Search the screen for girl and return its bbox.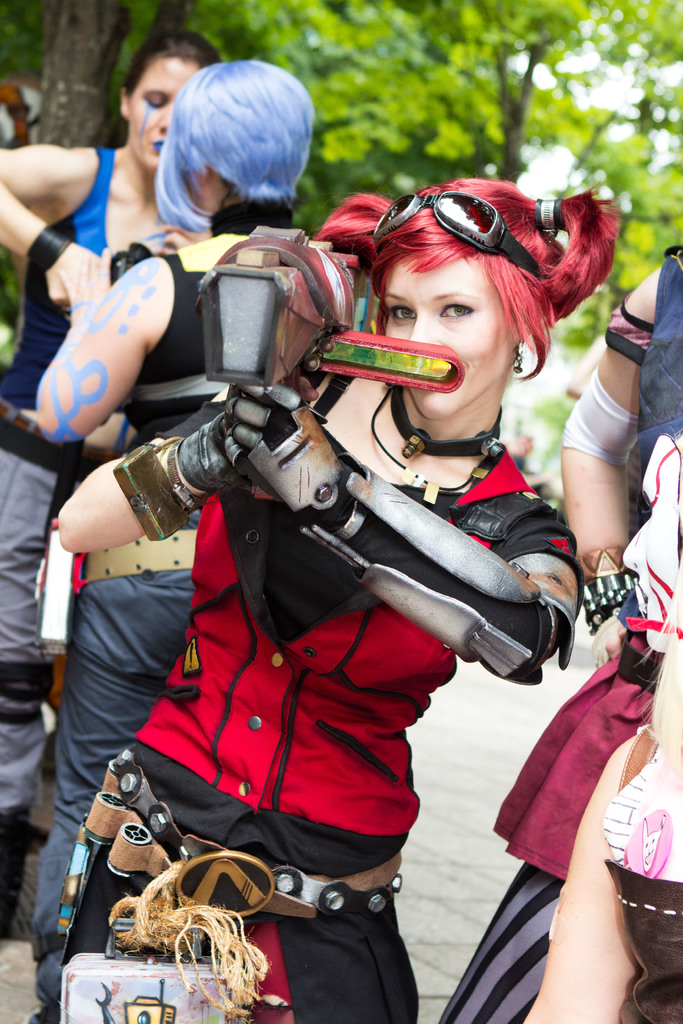
Found: [left=0, top=19, right=230, bottom=930].
